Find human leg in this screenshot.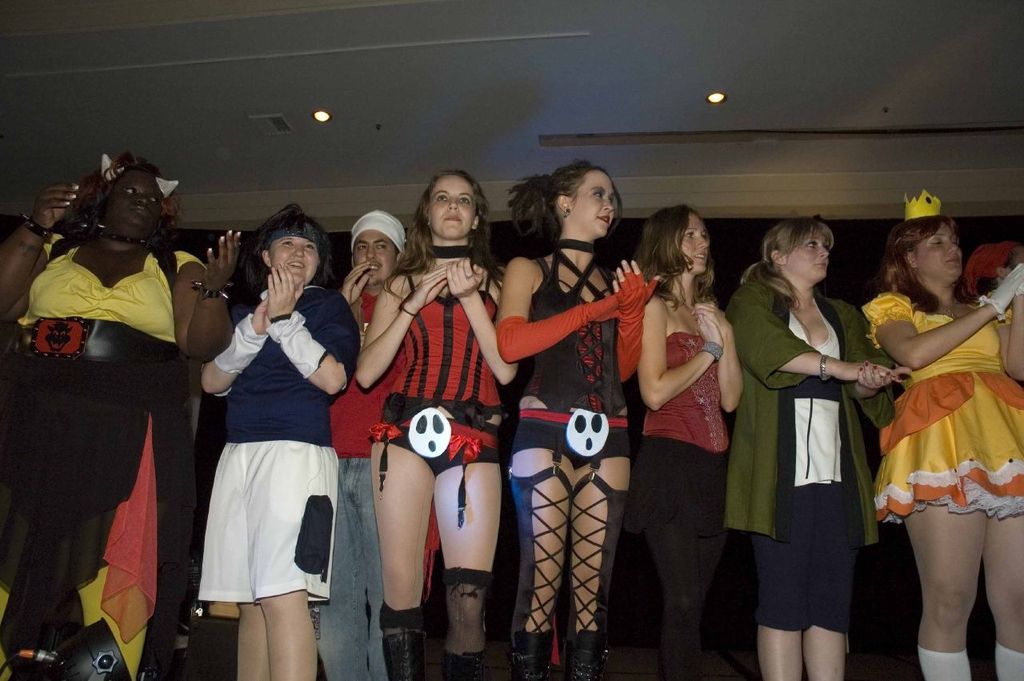
The bounding box for human leg is select_region(986, 395, 1023, 680).
